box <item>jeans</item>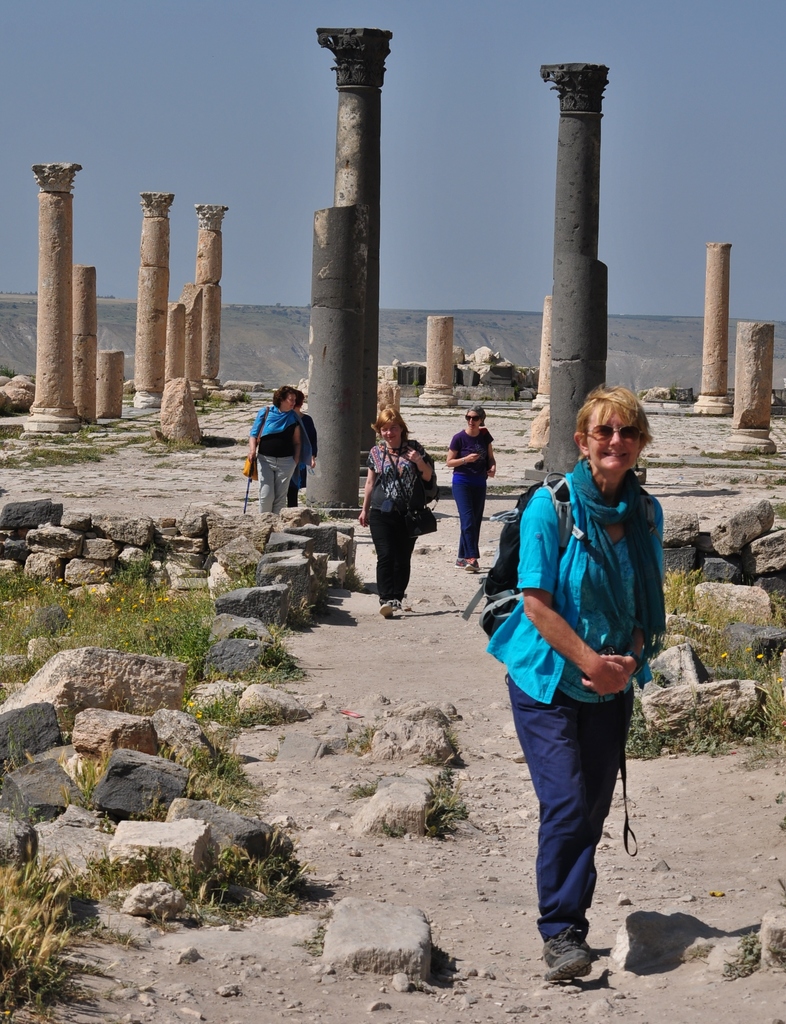
box(506, 678, 634, 936)
